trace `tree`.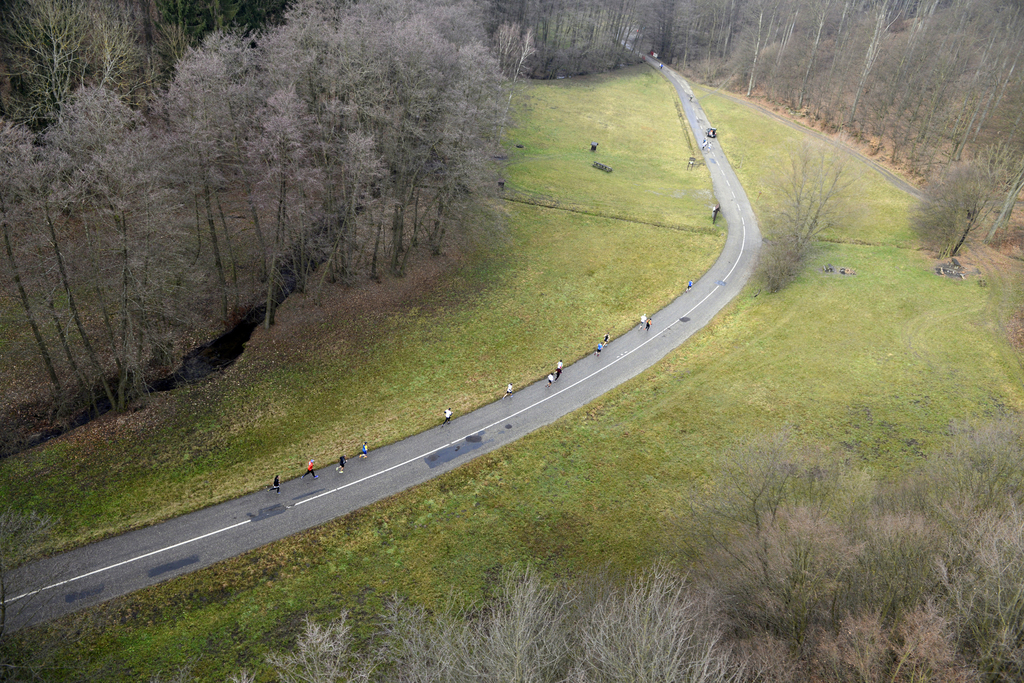
Traced to 703,430,1023,682.
